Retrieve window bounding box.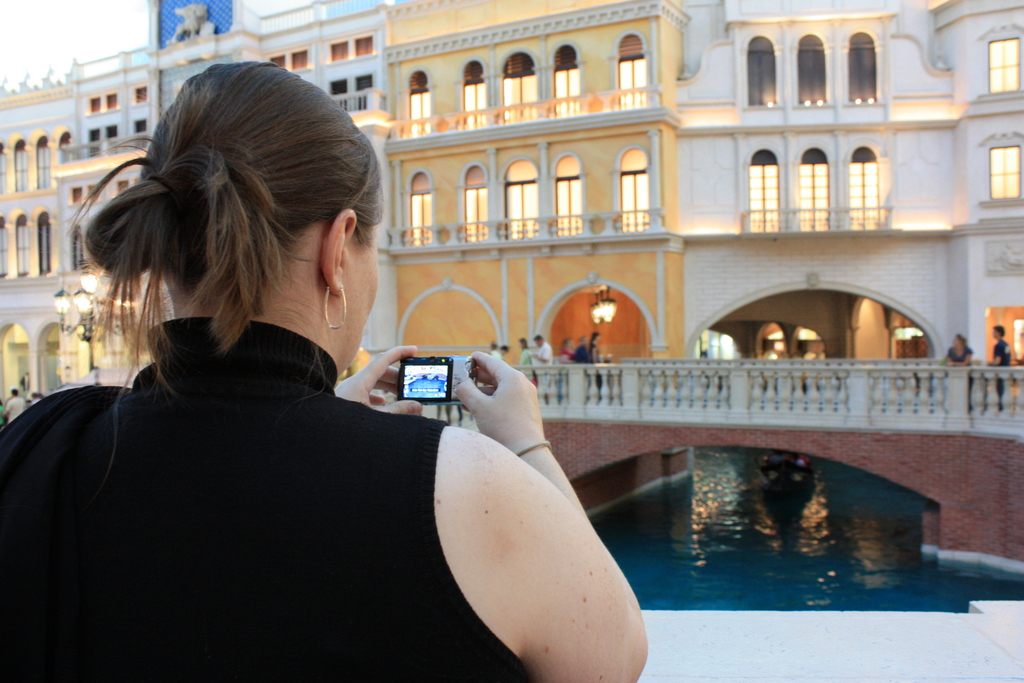
Bounding box: x1=89 y1=97 x2=102 y2=114.
